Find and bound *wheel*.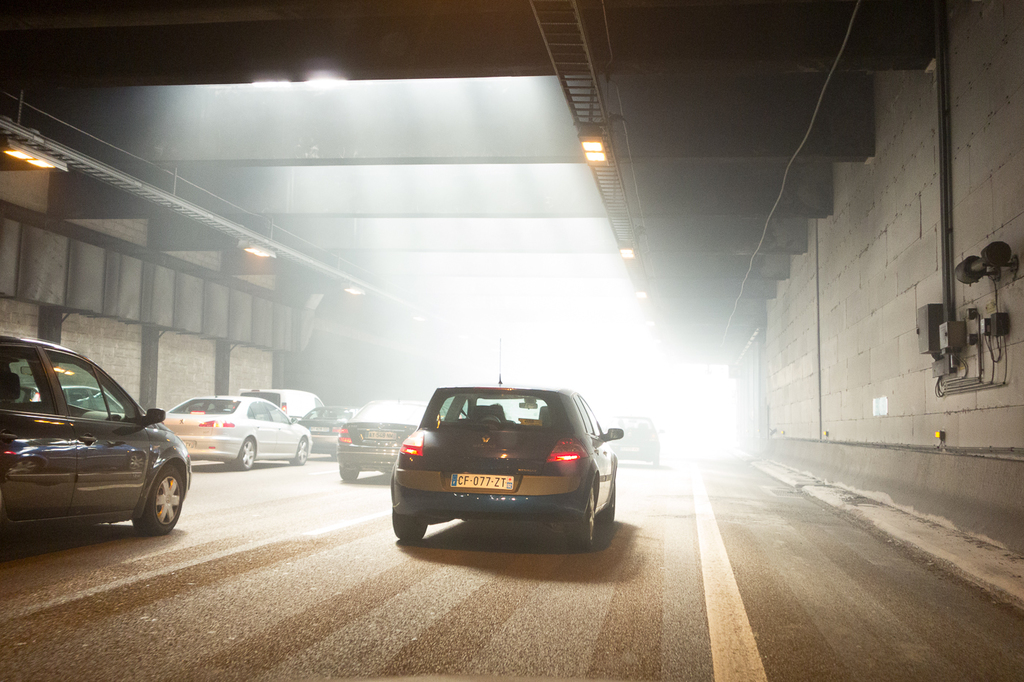
Bound: crop(598, 480, 616, 520).
